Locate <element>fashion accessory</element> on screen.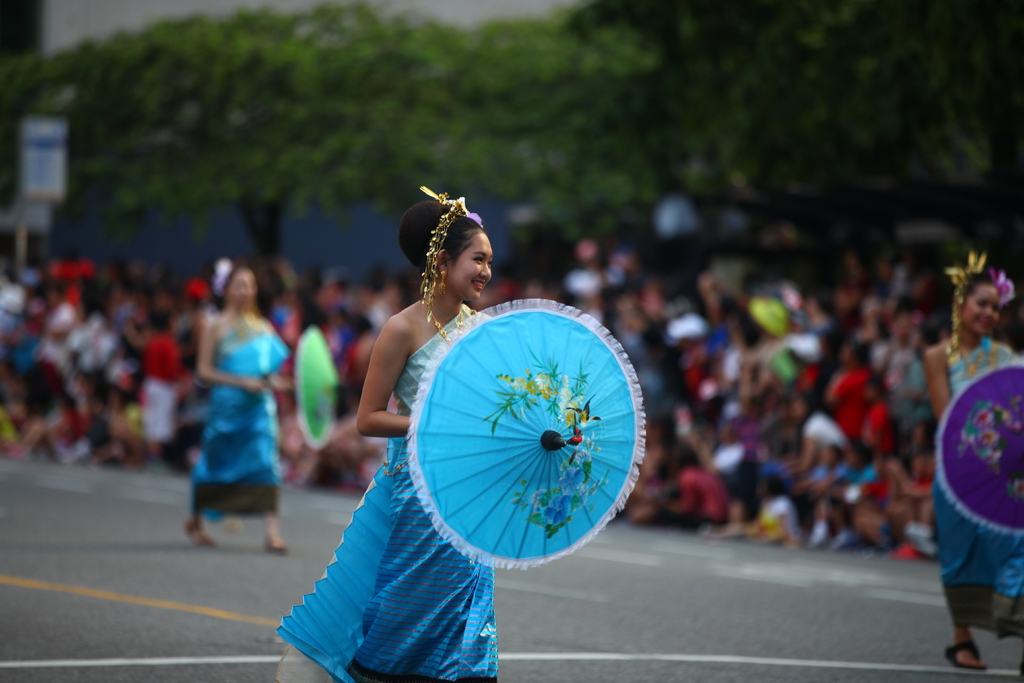
On screen at <bbox>940, 636, 988, 673</bbox>.
